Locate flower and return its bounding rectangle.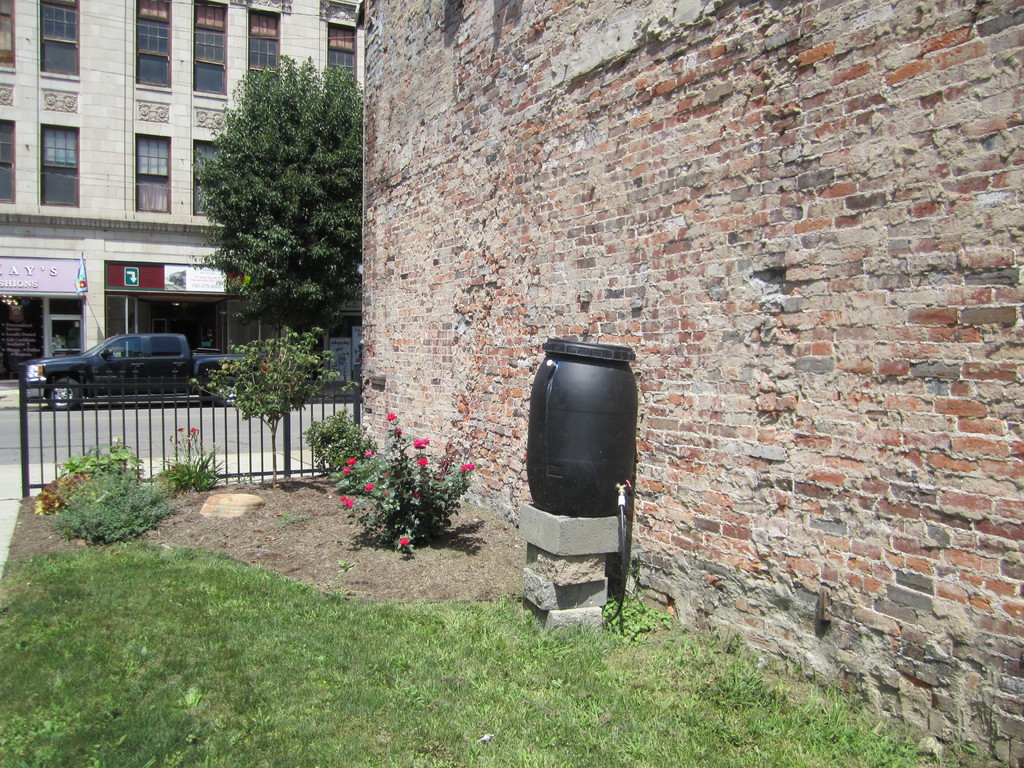
bbox=[341, 465, 355, 477].
